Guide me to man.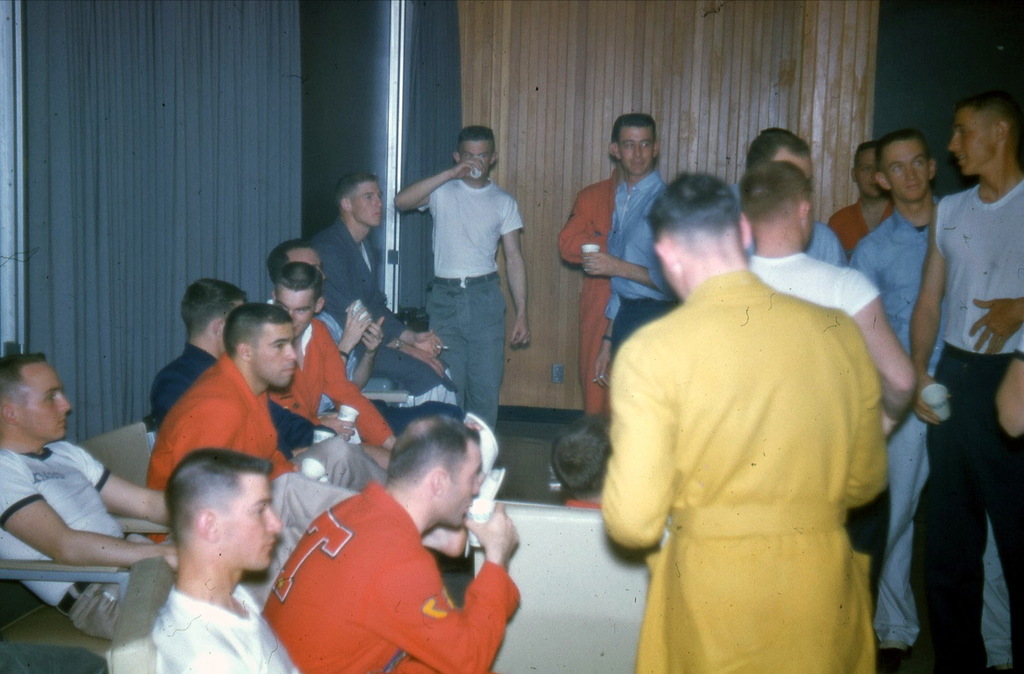
Guidance: bbox(0, 351, 180, 636).
